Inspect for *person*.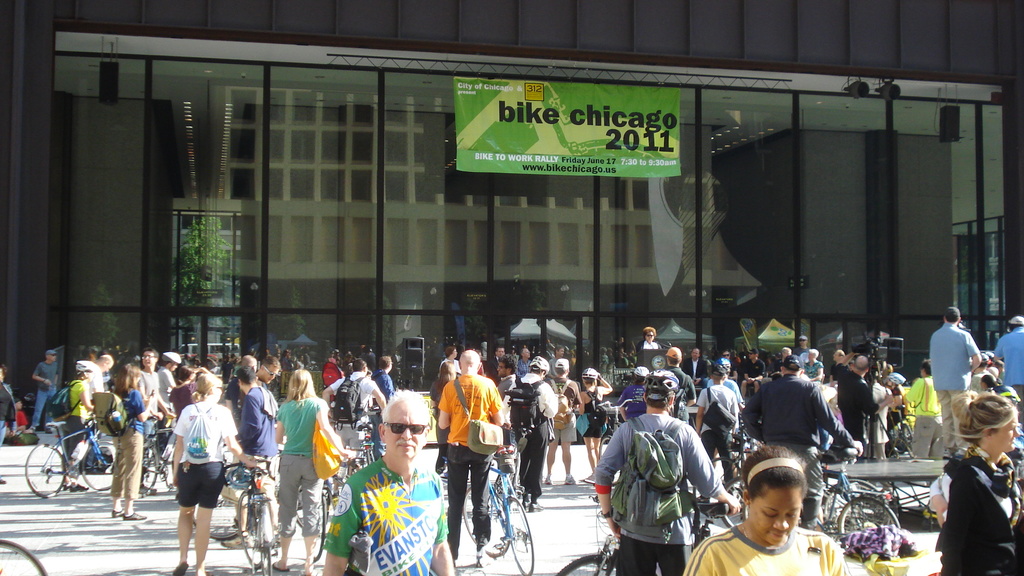
Inspection: 84 351 112 401.
